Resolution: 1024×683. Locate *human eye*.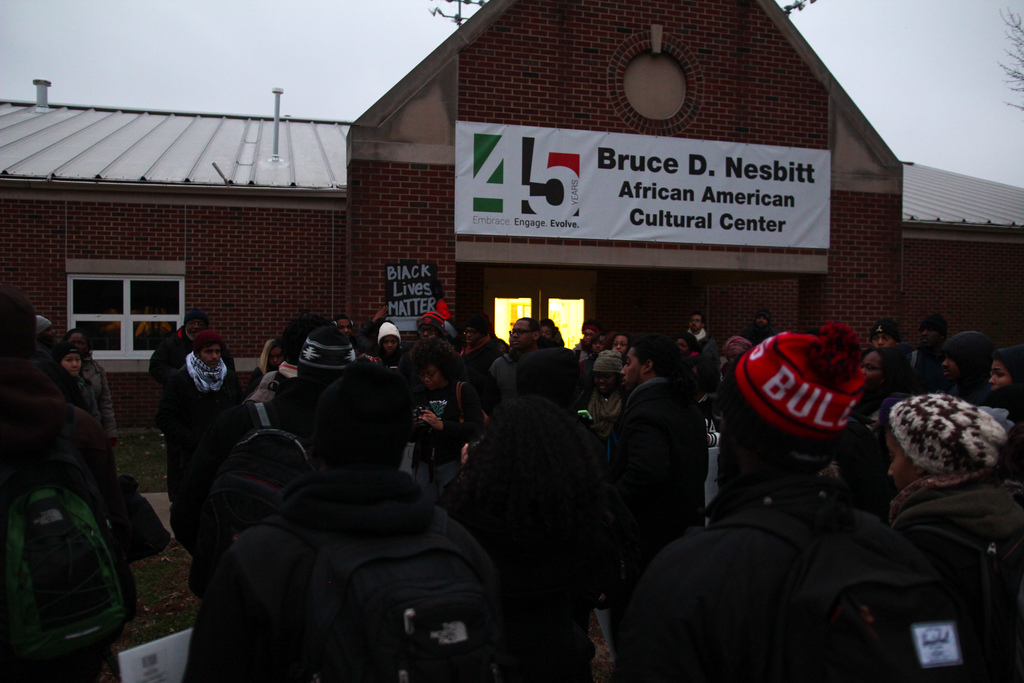
(391, 340, 396, 345).
